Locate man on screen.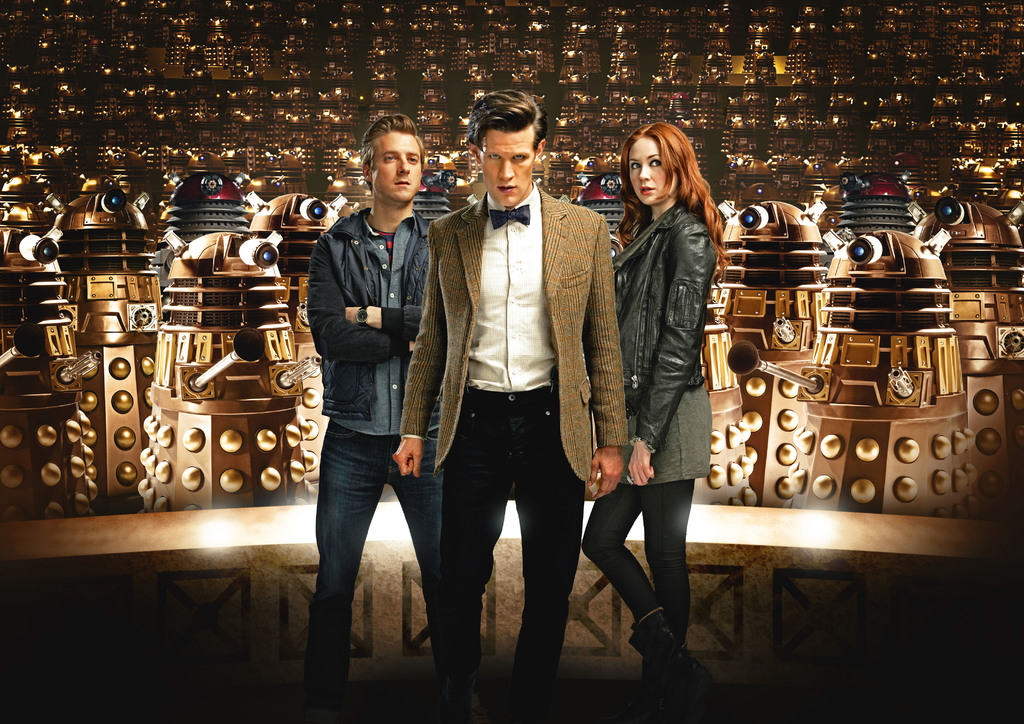
On screen at 303,109,454,703.
